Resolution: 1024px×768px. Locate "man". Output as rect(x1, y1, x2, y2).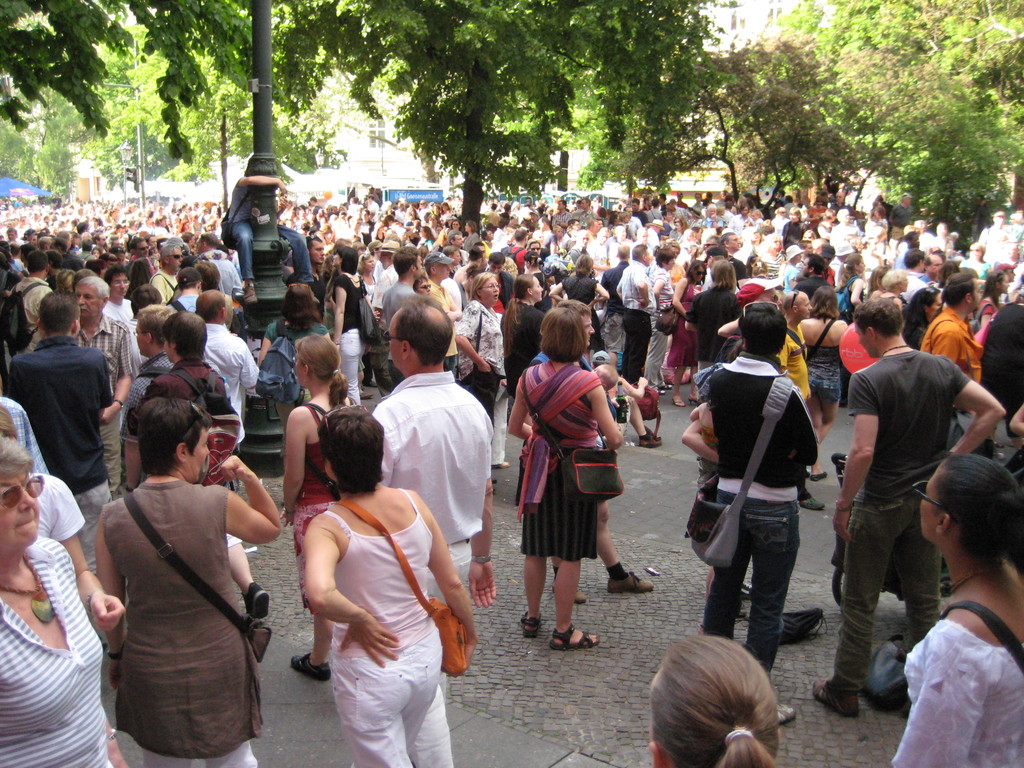
rect(297, 237, 328, 320).
